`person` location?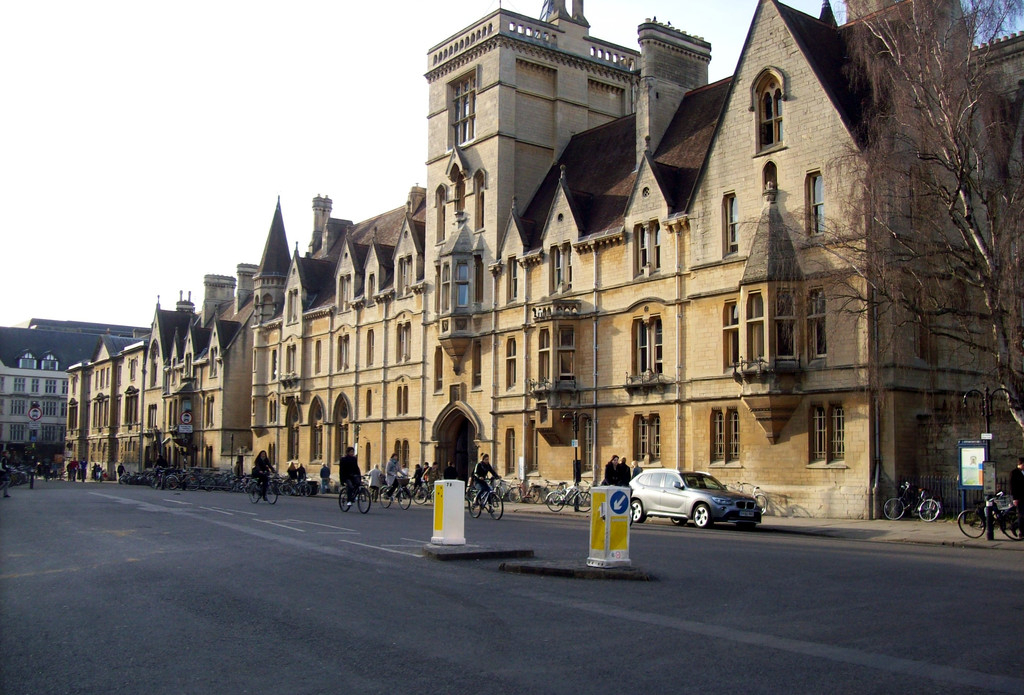
[x1=0, y1=452, x2=13, y2=500]
